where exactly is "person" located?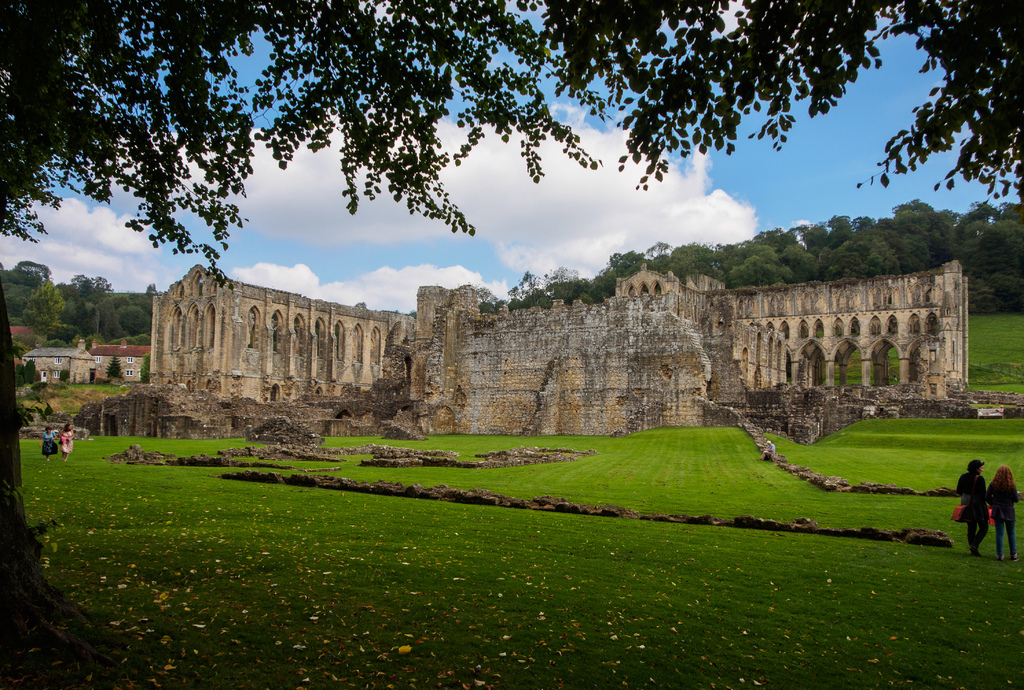
Its bounding box is locate(990, 467, 1023, 563).
